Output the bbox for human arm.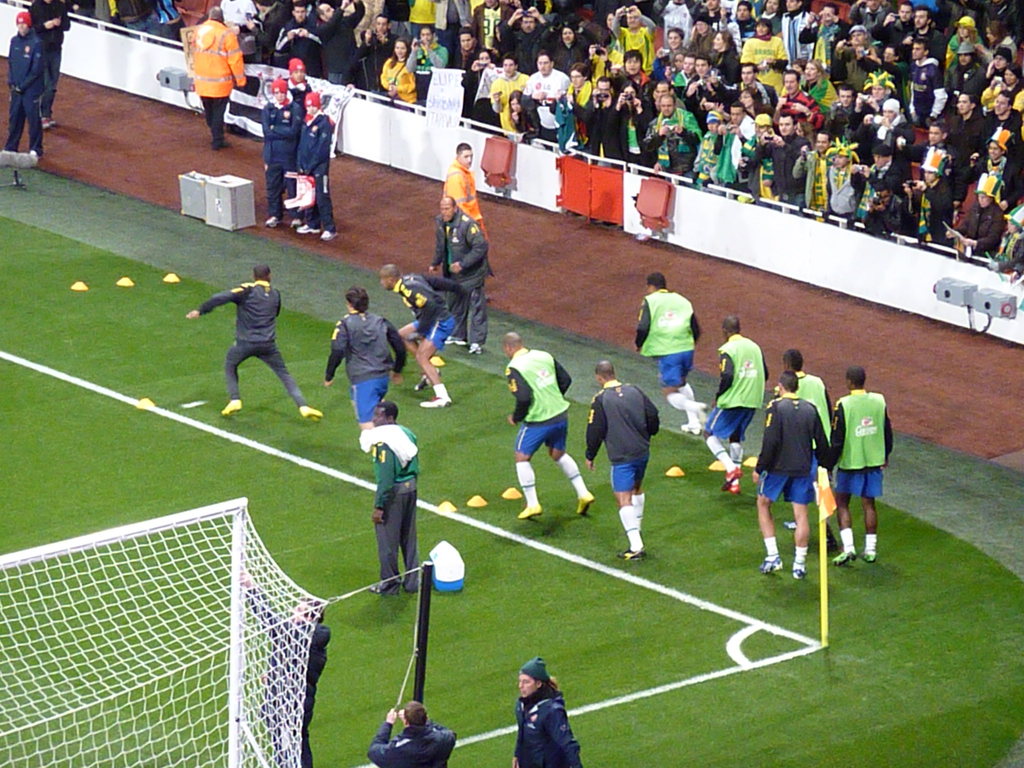
409, 285, 436, 344.
